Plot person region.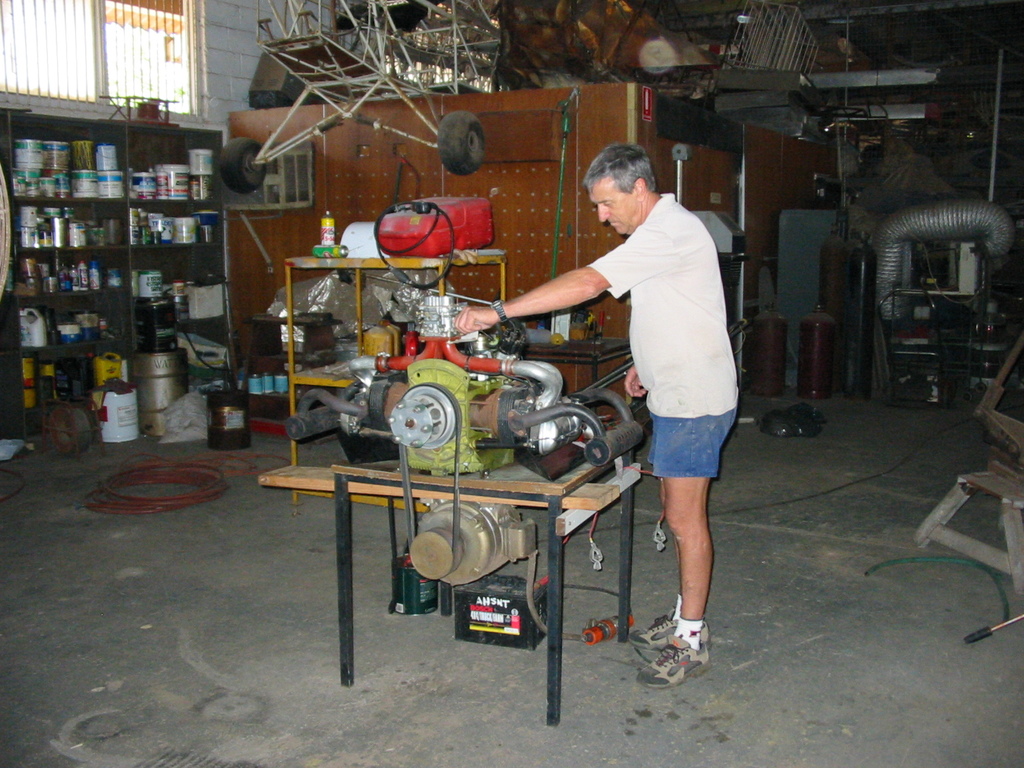
Plotted at x1=456, y1=141, x2=740, y2=694.
